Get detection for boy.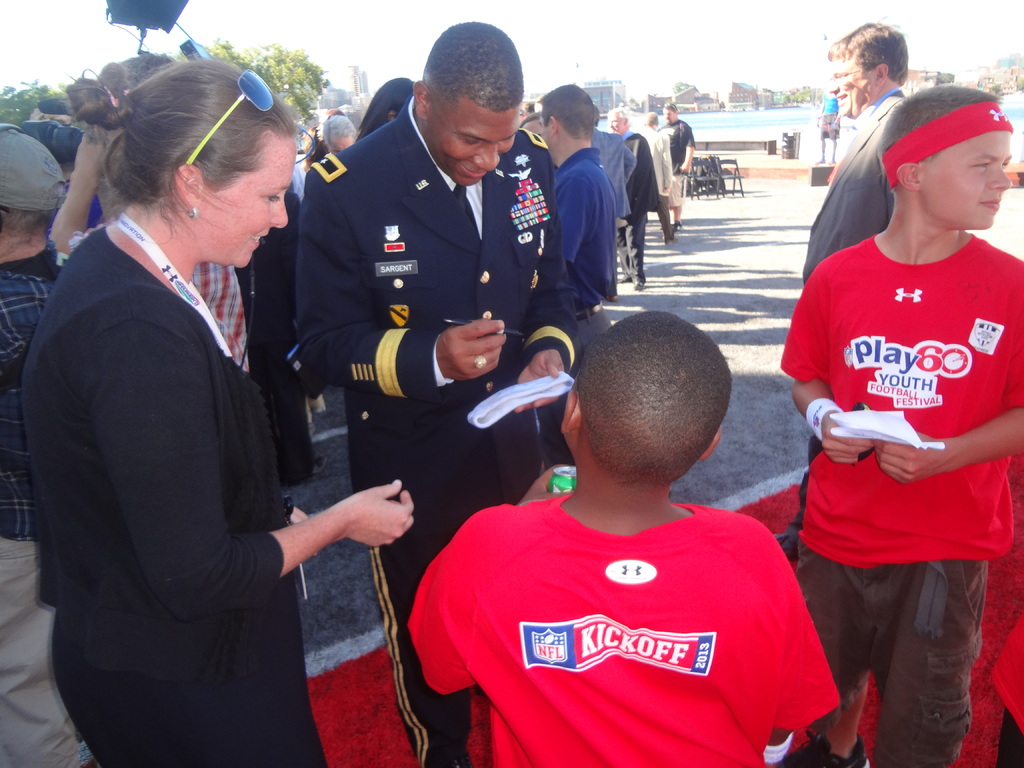
Detection: <region>420, 284, 850, 743</region>.
